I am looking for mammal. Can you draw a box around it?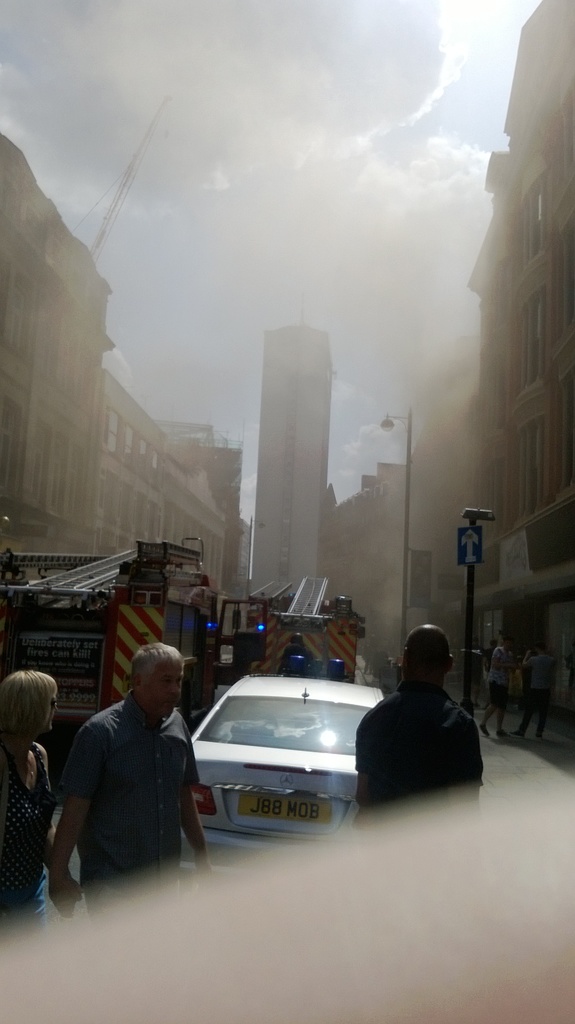
Sure, the bounding box is pyautogui.locateOnScreen(357, 625, 482, 826).
